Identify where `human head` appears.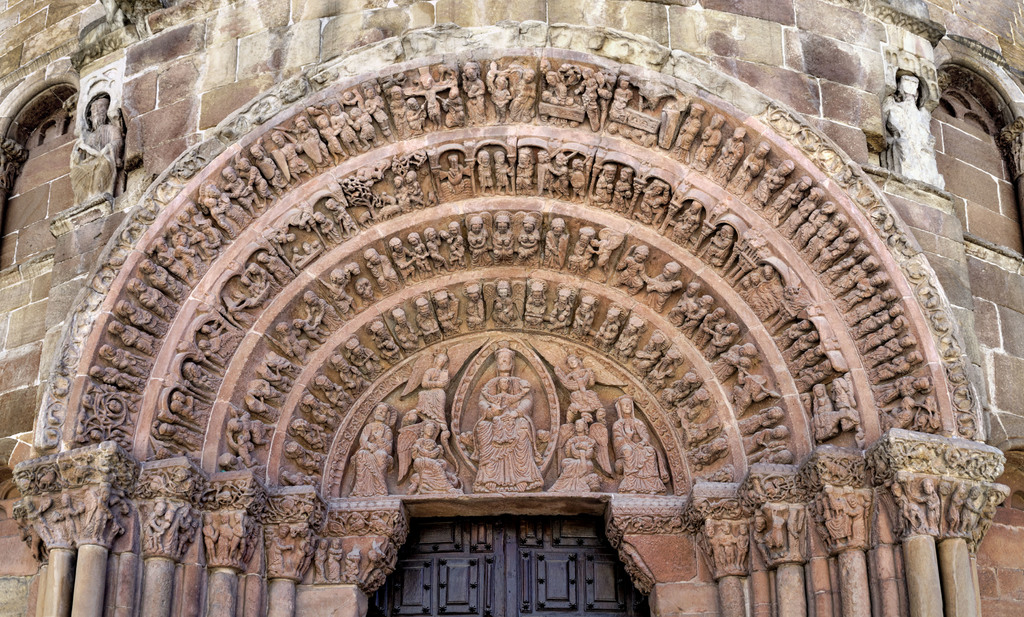
Appears at detection(497, 378, 509, 394).
